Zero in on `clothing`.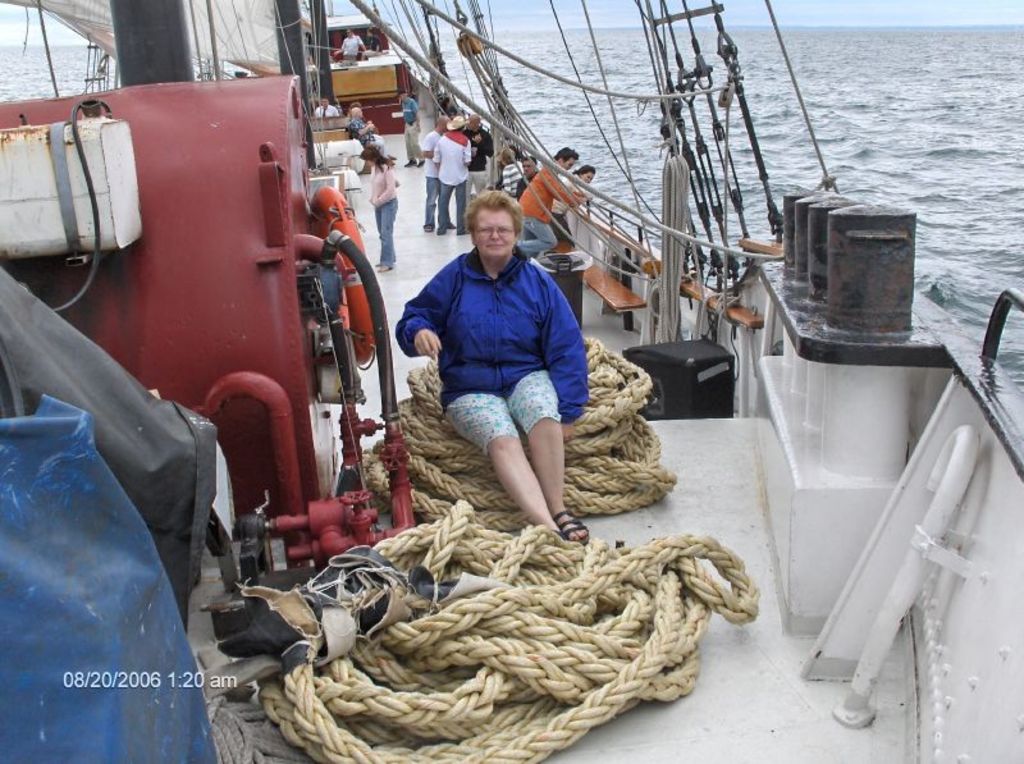
Zeroed in: locate(406, 93, 419, 156).
